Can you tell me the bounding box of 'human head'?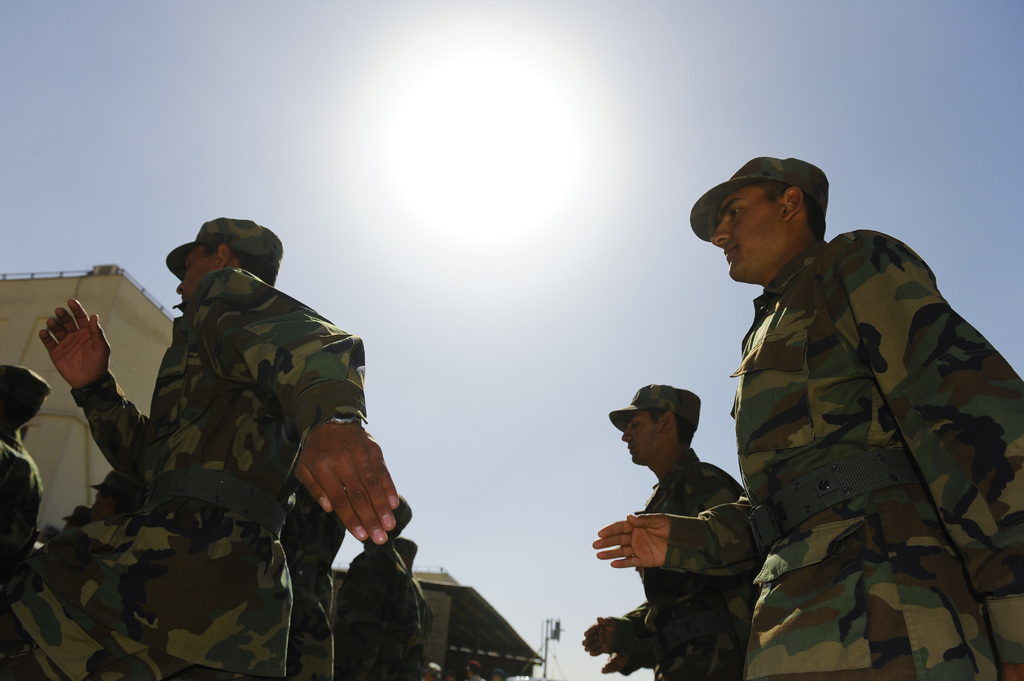
[0, 360, 52, 441].
